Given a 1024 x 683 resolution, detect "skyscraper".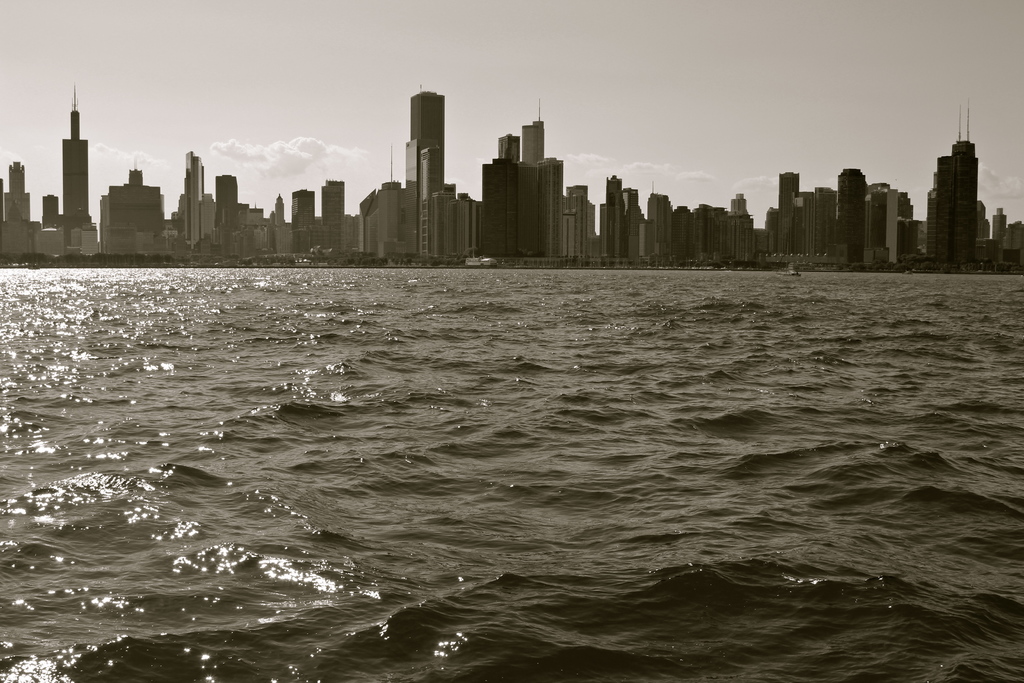
region(931, 102, 980, 265).
